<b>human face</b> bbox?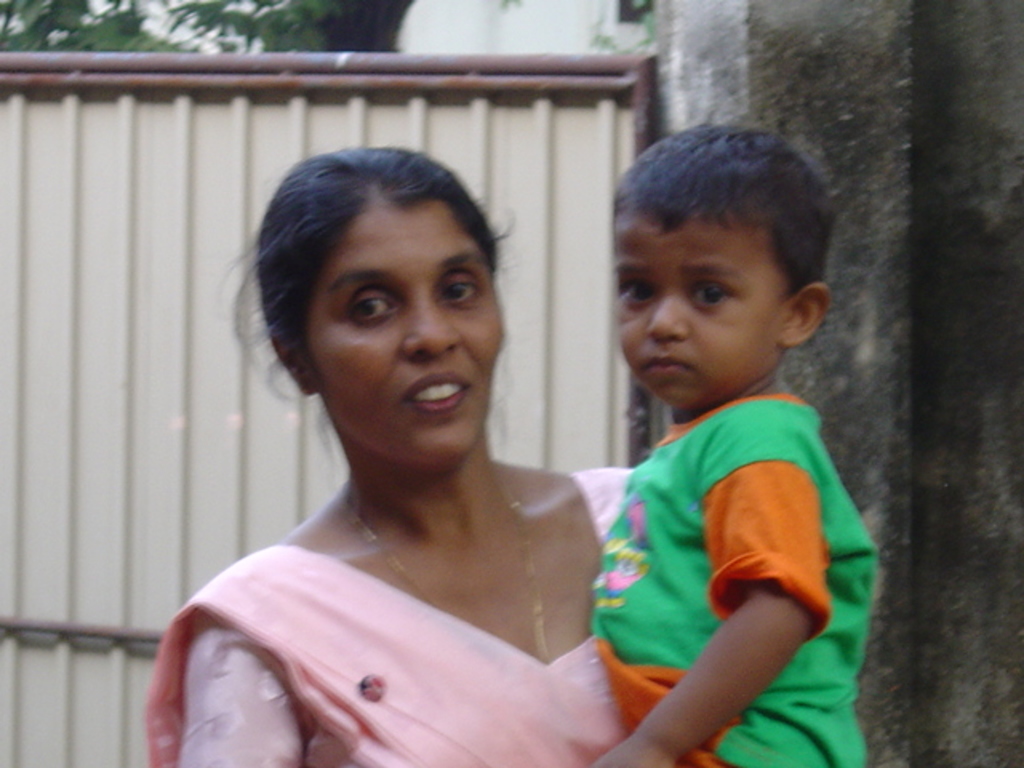
locate(301, 202, 506, 470)
